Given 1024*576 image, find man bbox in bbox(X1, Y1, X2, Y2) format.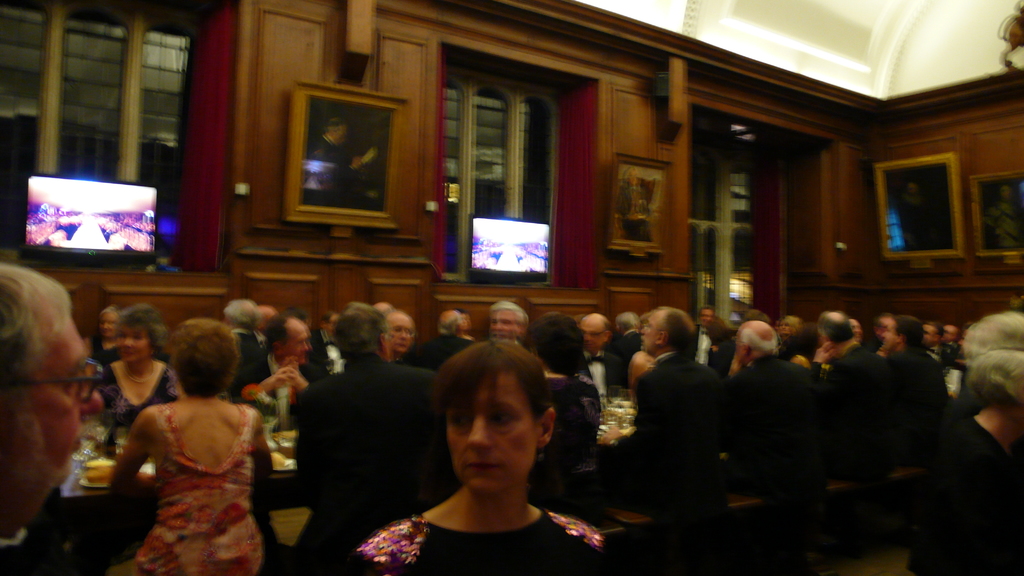
bbox(821, 309, 901, 484).
